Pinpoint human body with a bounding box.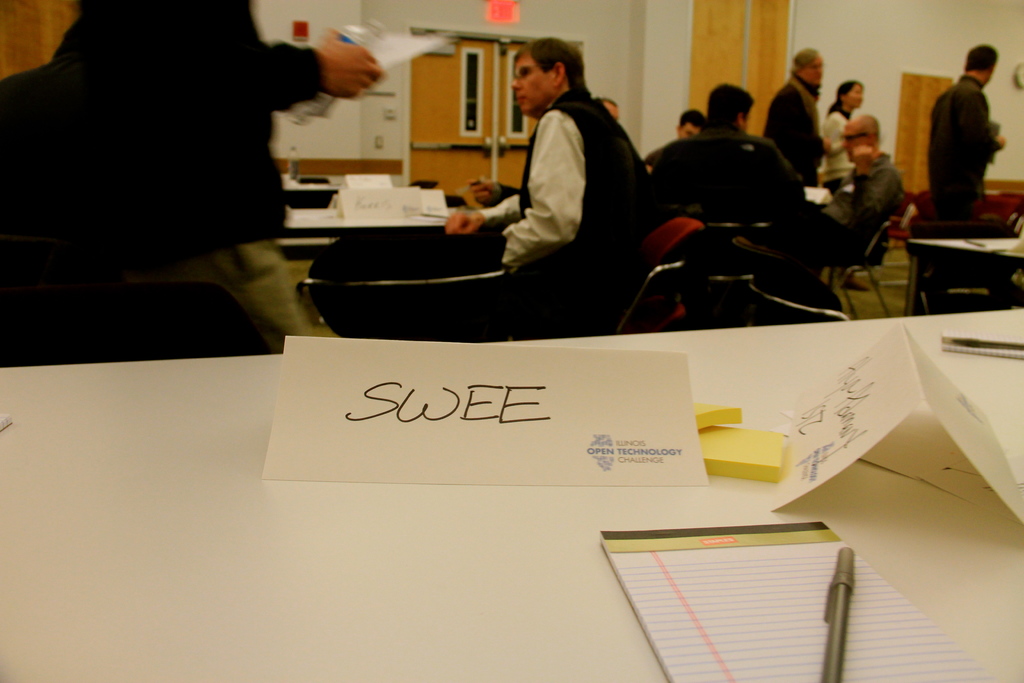
[937, 86, 1011, 222].
